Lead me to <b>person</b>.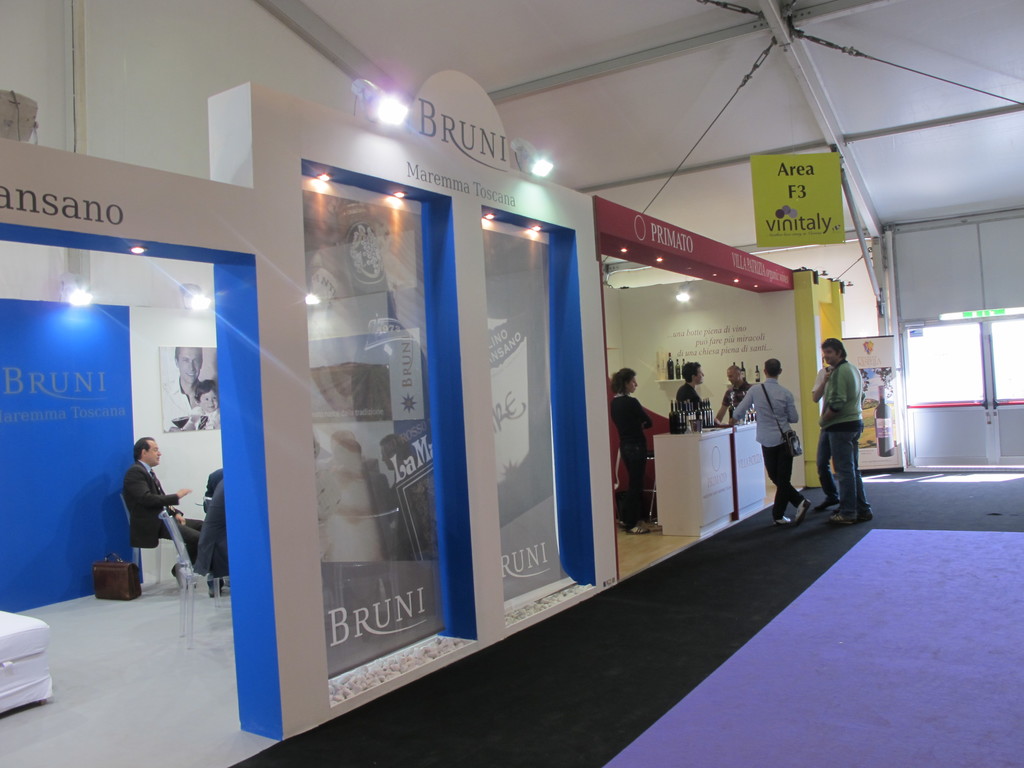
Lead to locate(195, 477, 233, 603).
